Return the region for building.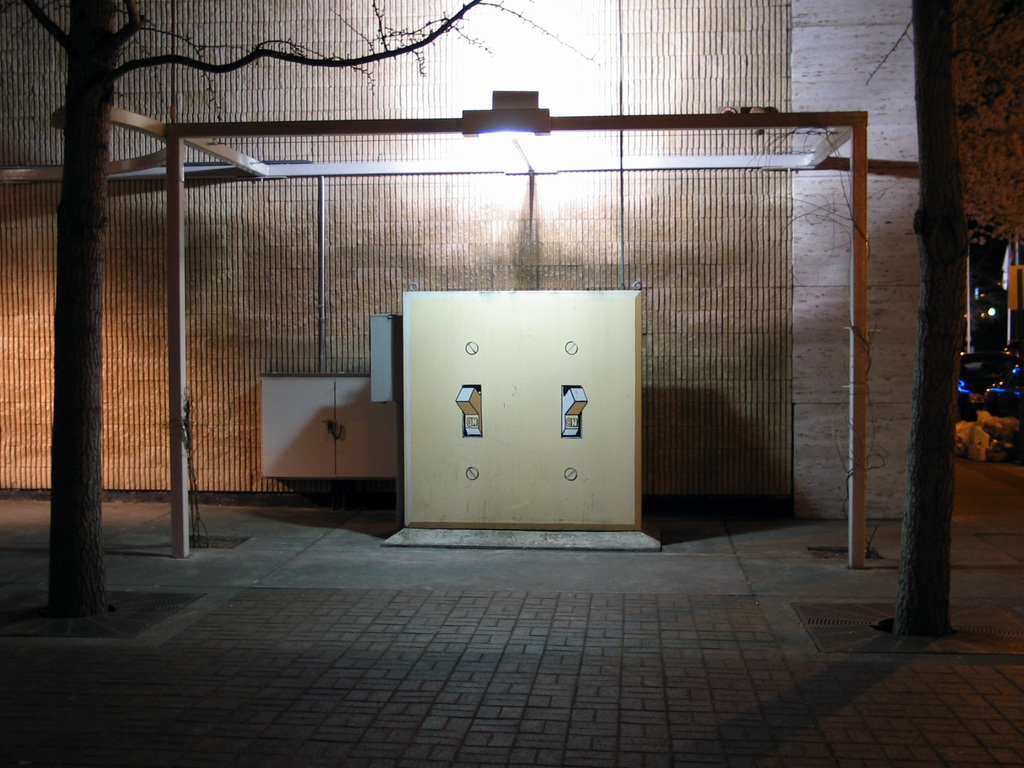
bbox=(0, 0, 922, 521).
